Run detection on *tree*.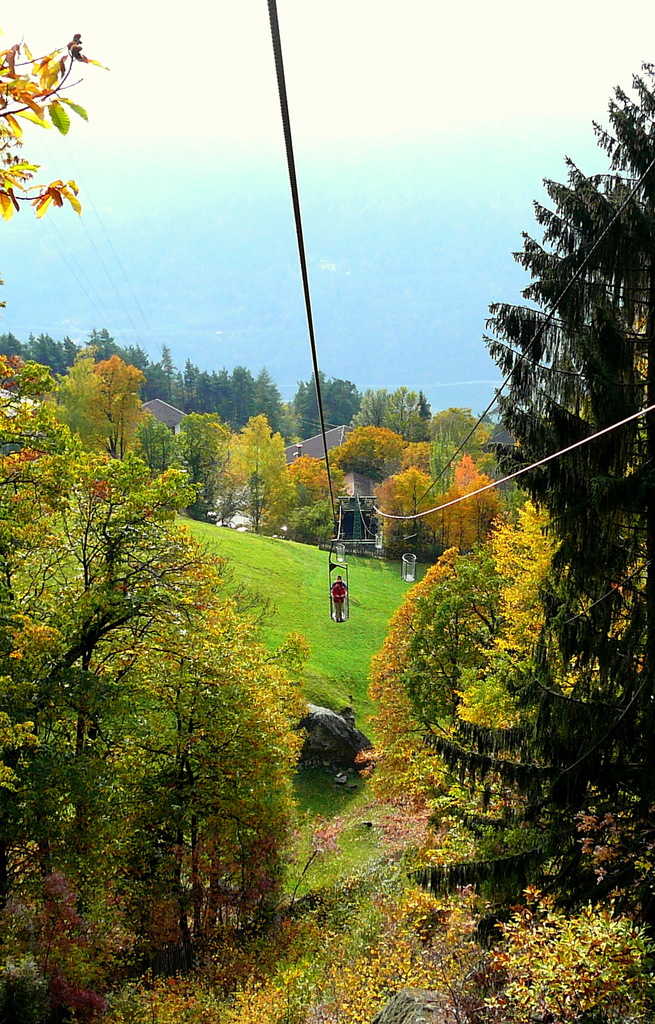
Result: pyautogui.locateOnScreen(333, 364, 363, 447).
